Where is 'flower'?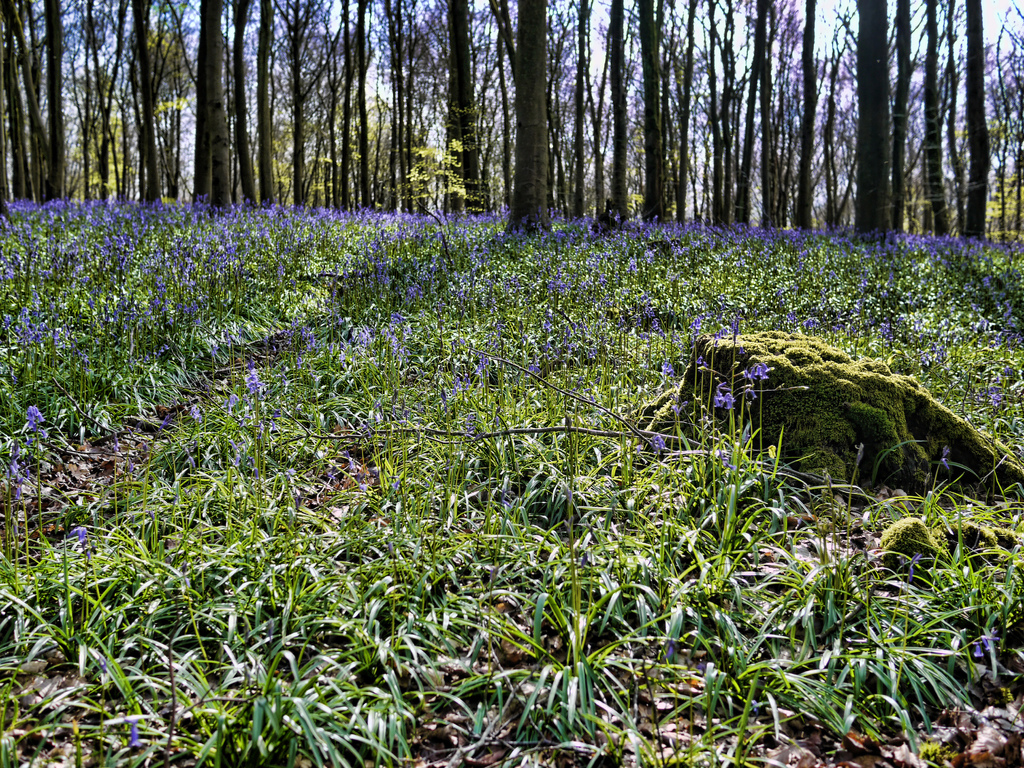
(x1=68, y1=523, x2=86, y2=546).
